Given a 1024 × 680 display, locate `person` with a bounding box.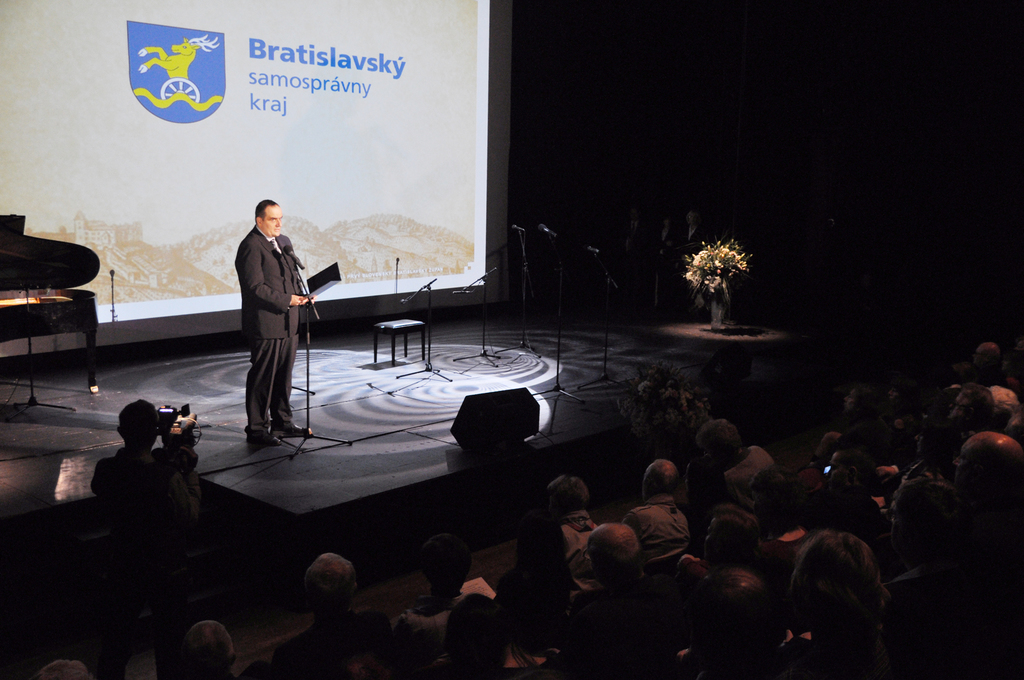
Located: 945:380:994:440.
